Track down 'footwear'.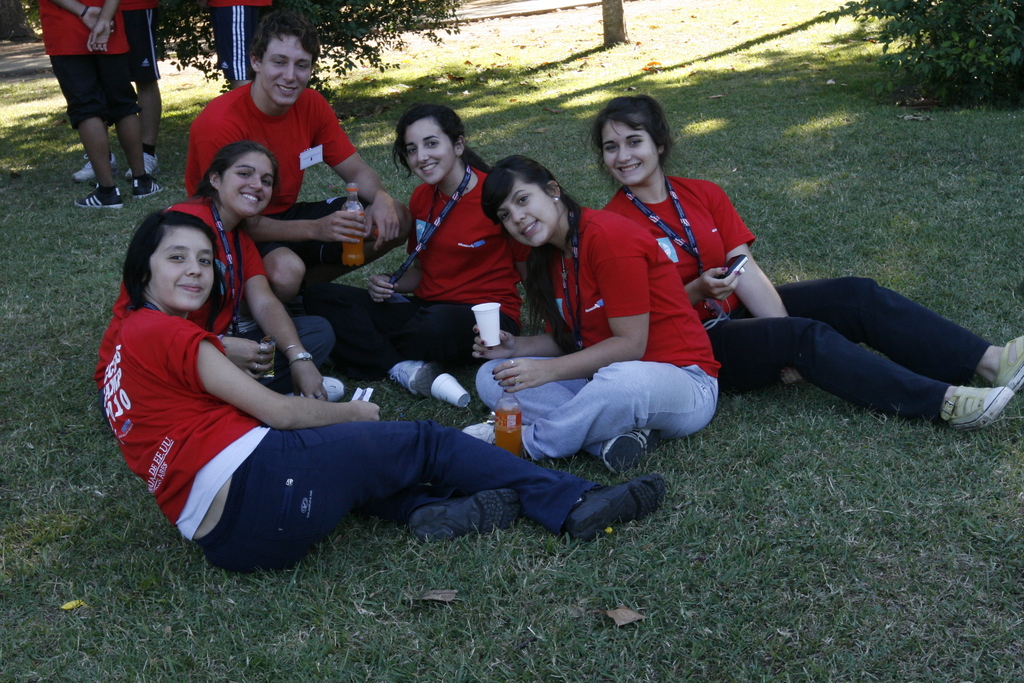
Tracked to l=568, t=475, r=669, b=547.
